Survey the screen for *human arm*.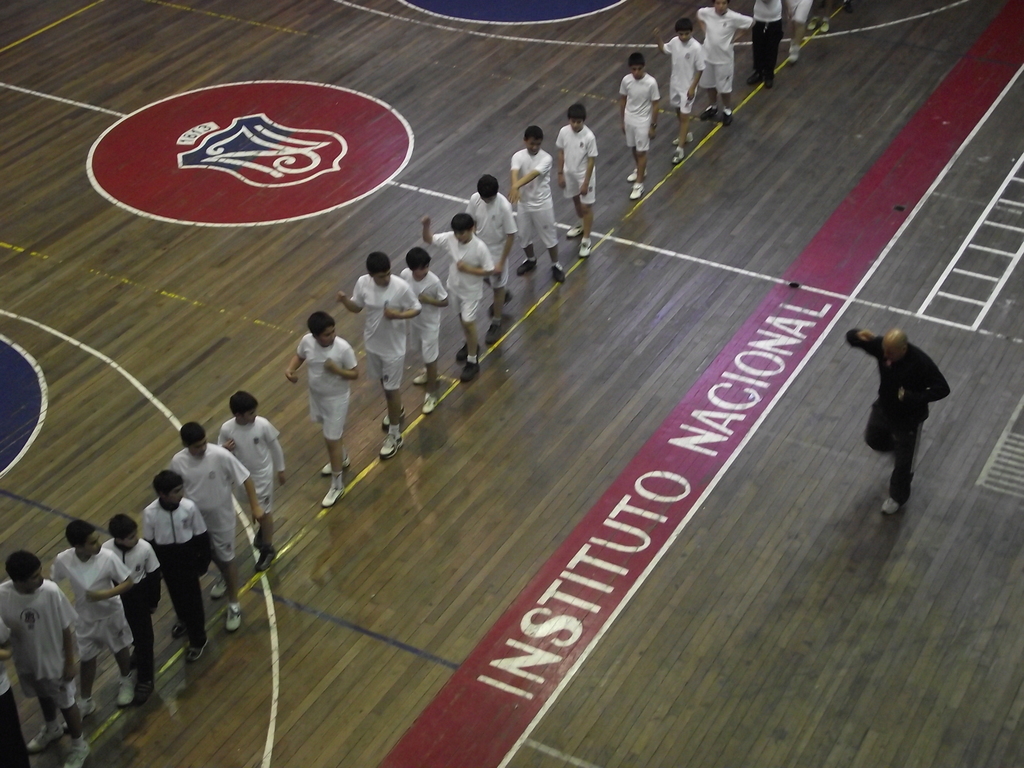
Survey found: x1=229, y1=449, x2=263, y2=524.
